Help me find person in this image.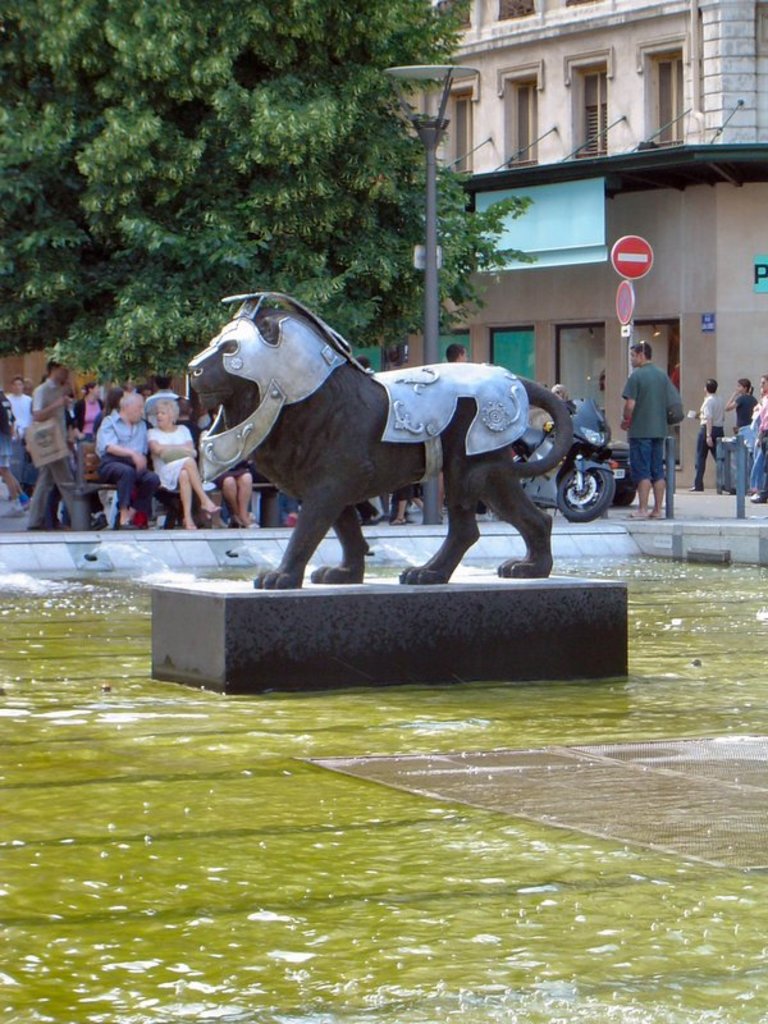
Found it: select_region(698, 378, 730, 489).
